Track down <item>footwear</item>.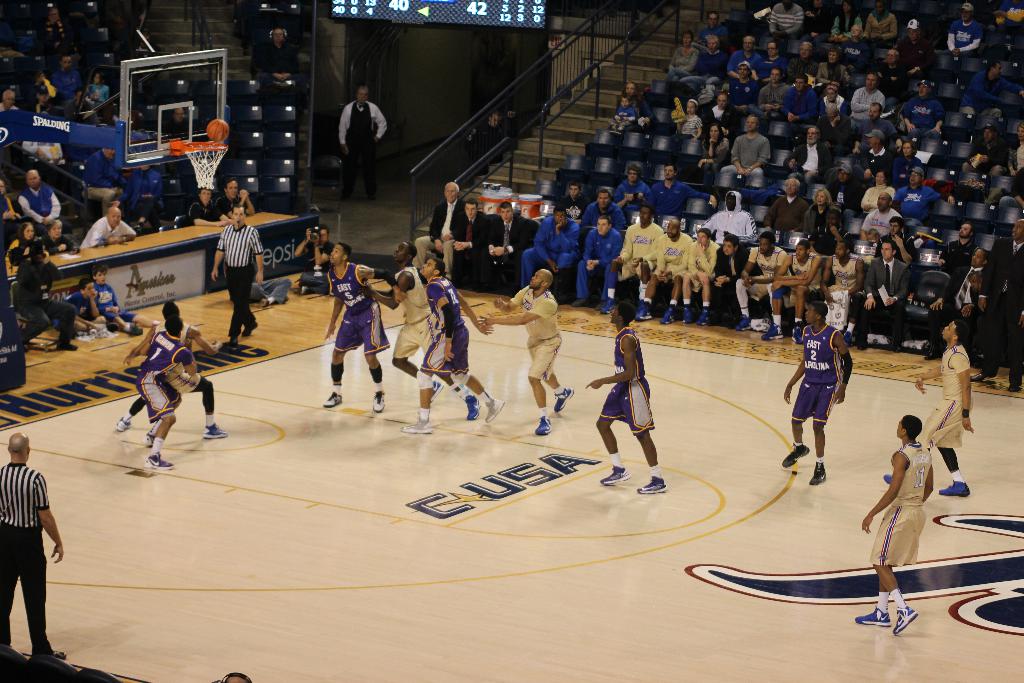
Tracked to pyautogui.locateOnScreen(56, 341, 79, 350).
